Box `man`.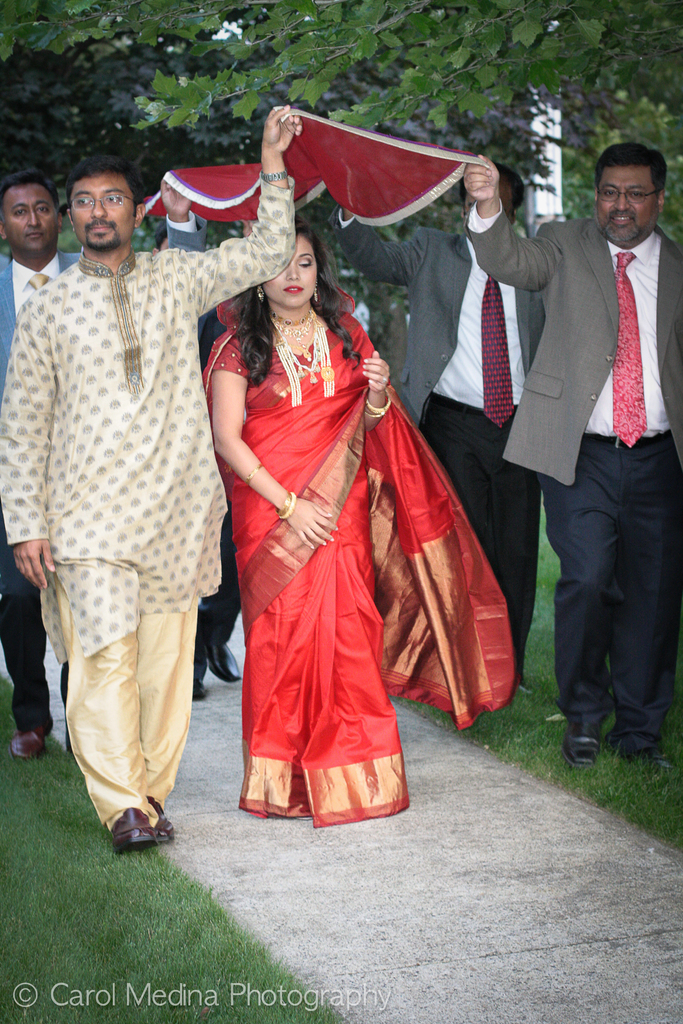
327, 161, 541, 694.
